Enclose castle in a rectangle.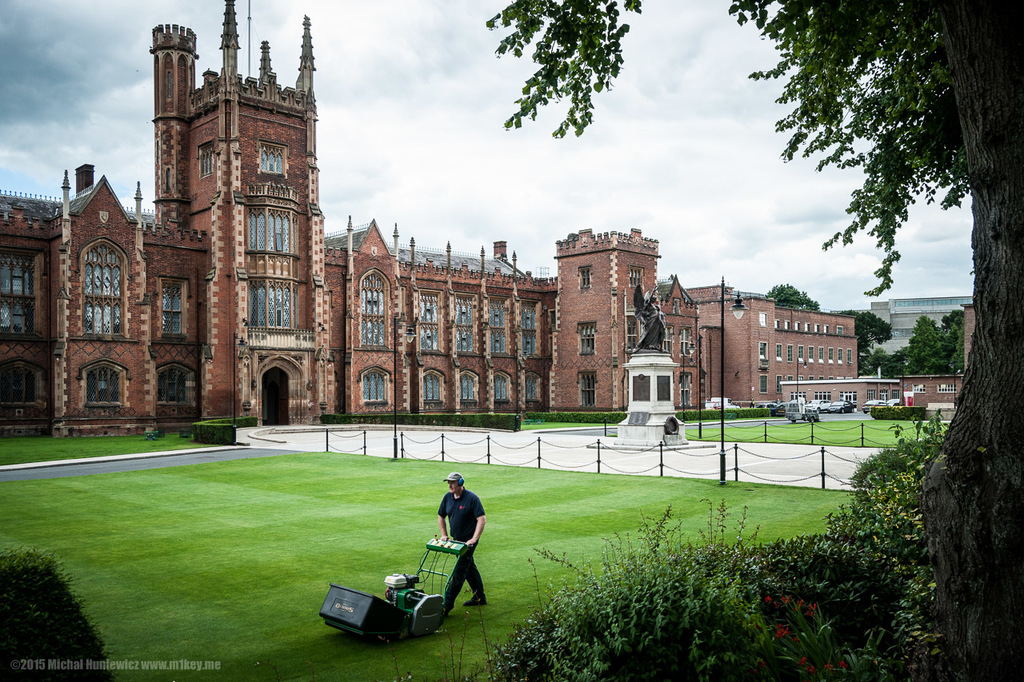
[left=25, top=16, right=822, bottom=479].
